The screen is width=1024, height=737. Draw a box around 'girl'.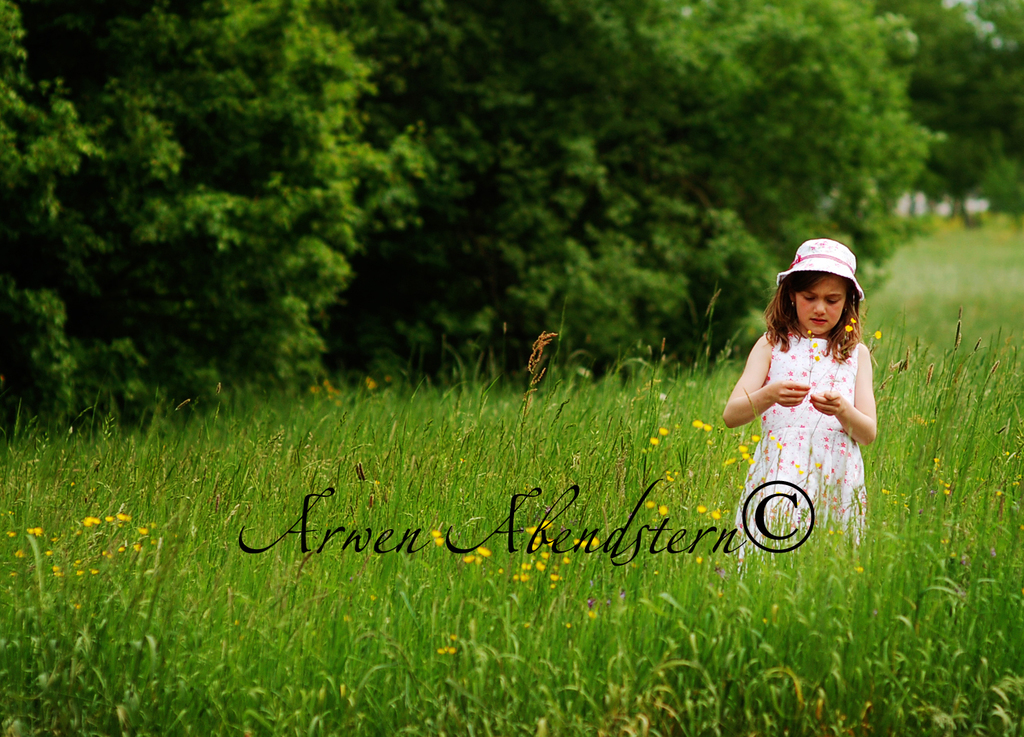
{"x1": 713, "y1": 235, "x2": 891, "y2": 567}.
